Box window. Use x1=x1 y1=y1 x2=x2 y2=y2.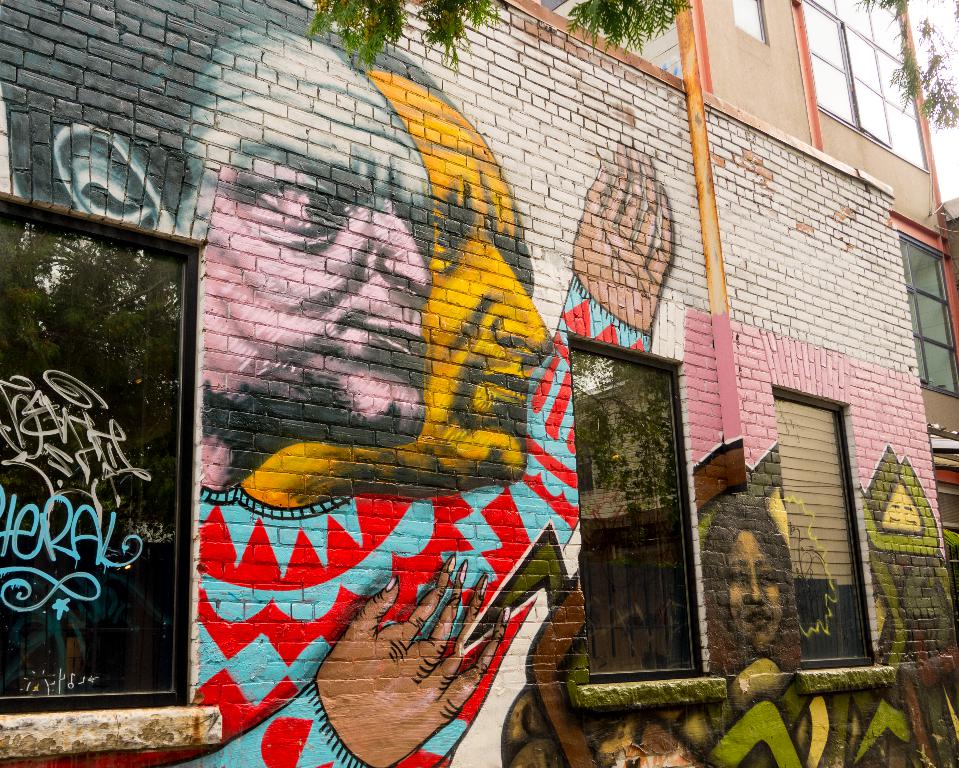
x1=803 y1=0 x2=930 y2=171.
